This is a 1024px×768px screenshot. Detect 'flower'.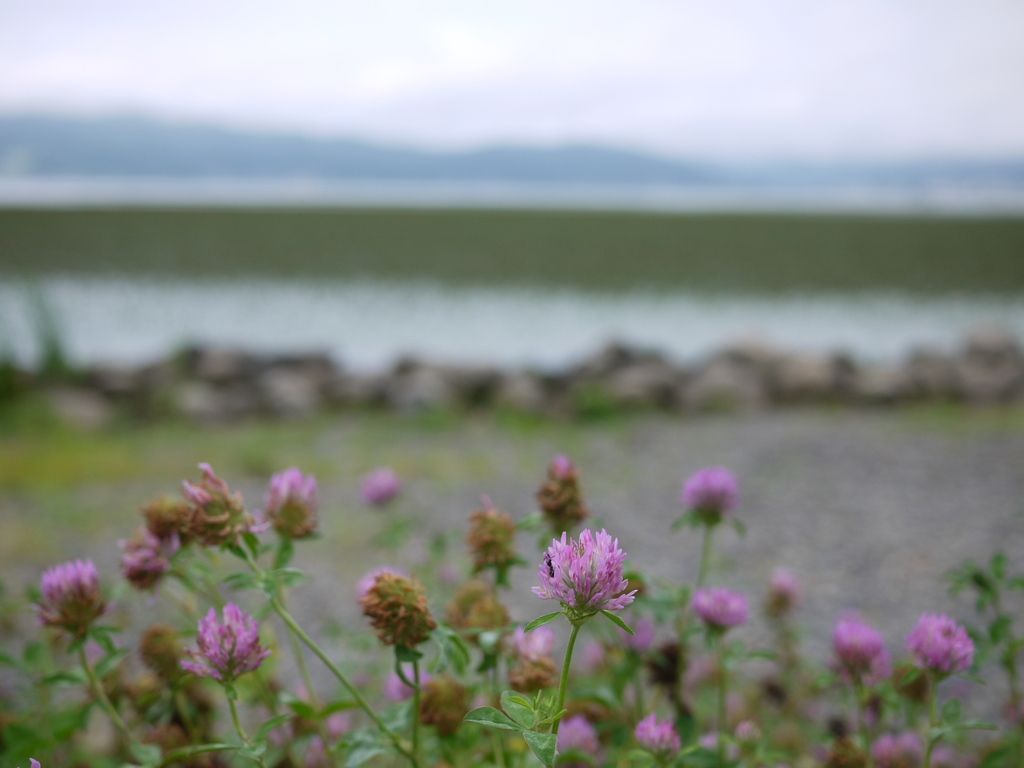
394,662,442,707.
